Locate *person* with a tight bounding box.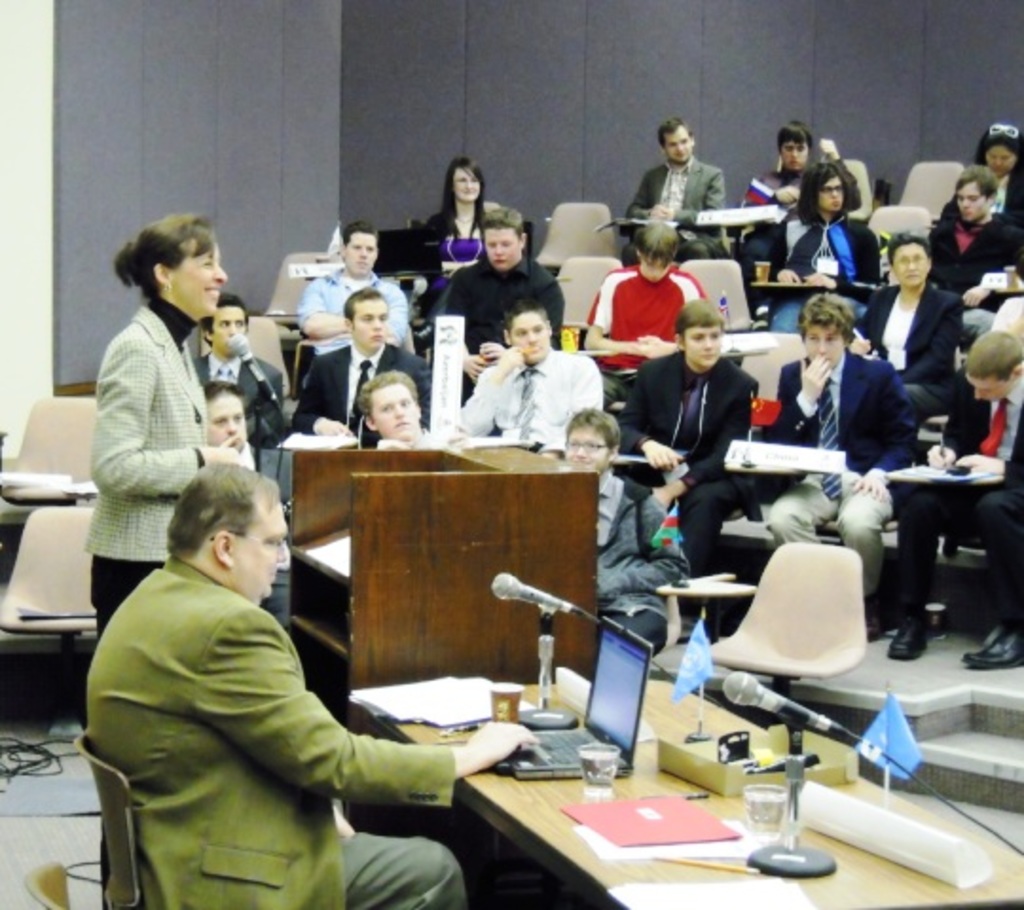
bbox=[880, 330, 1022, 673].
